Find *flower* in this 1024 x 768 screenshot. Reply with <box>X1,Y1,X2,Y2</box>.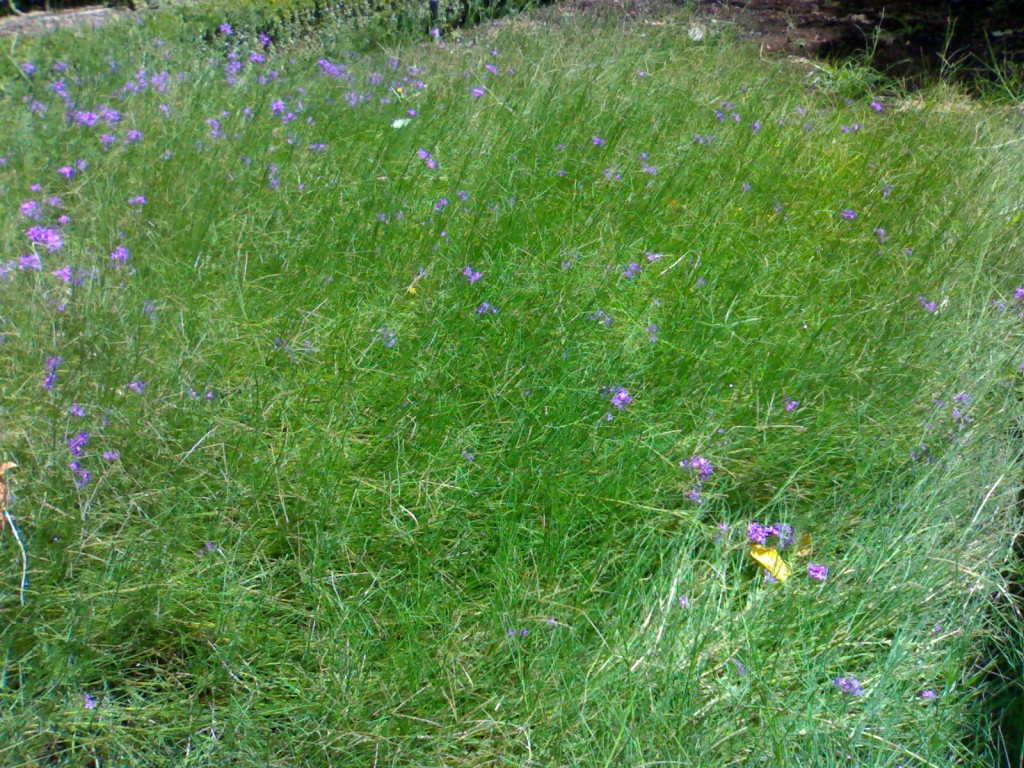
<box>425,24,441,39</box>.
